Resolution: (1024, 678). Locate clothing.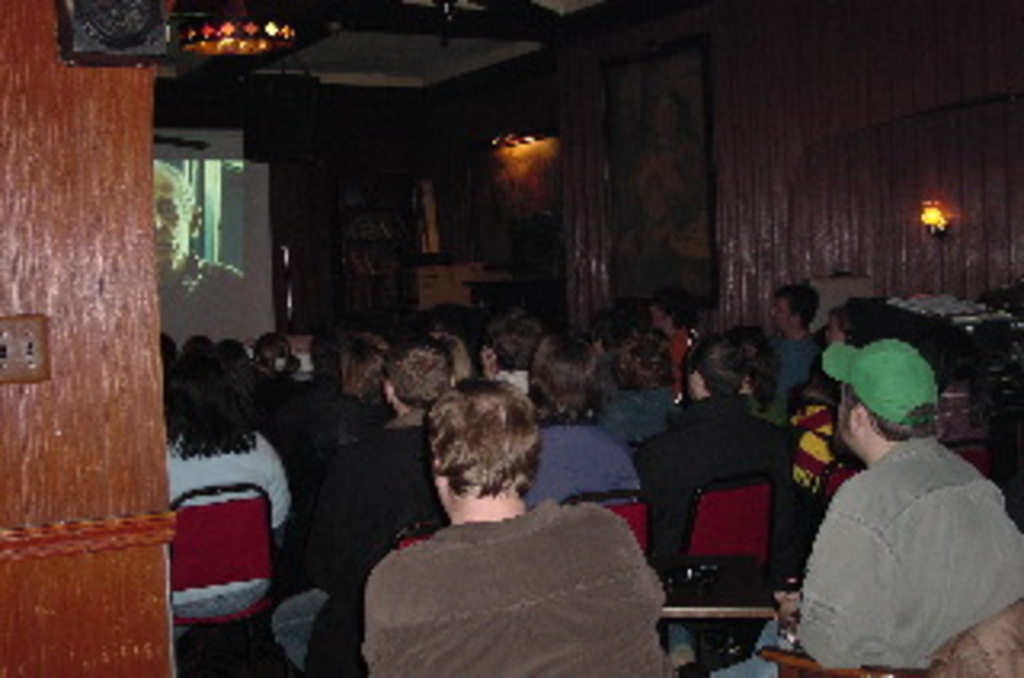
(518,419,634,512).
